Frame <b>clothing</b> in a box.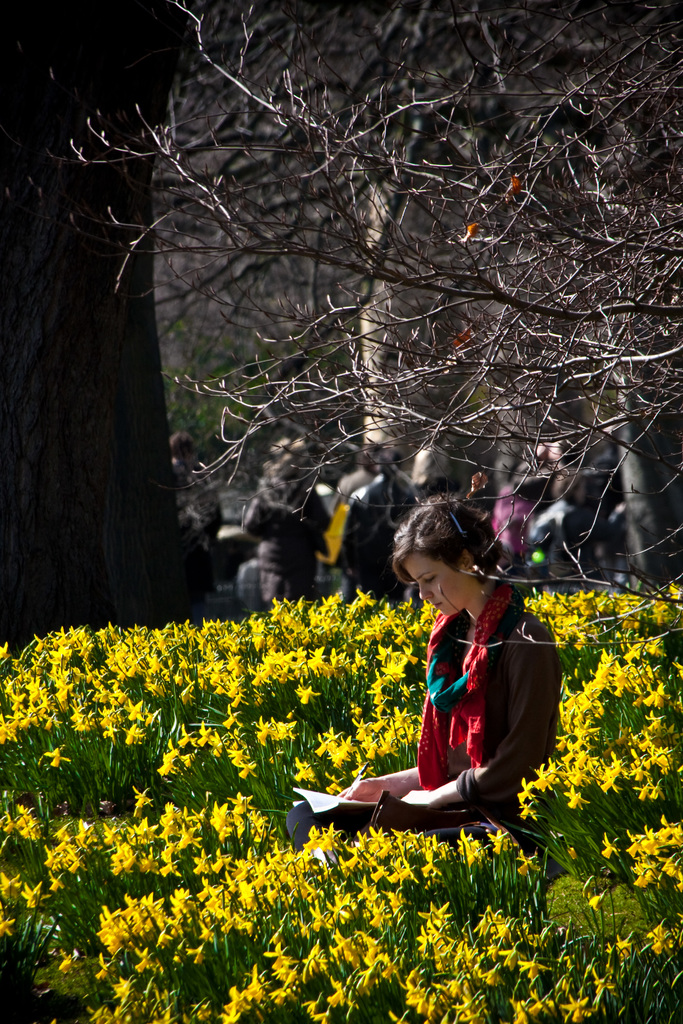
<region>304, 605, 548, 848</region>.
